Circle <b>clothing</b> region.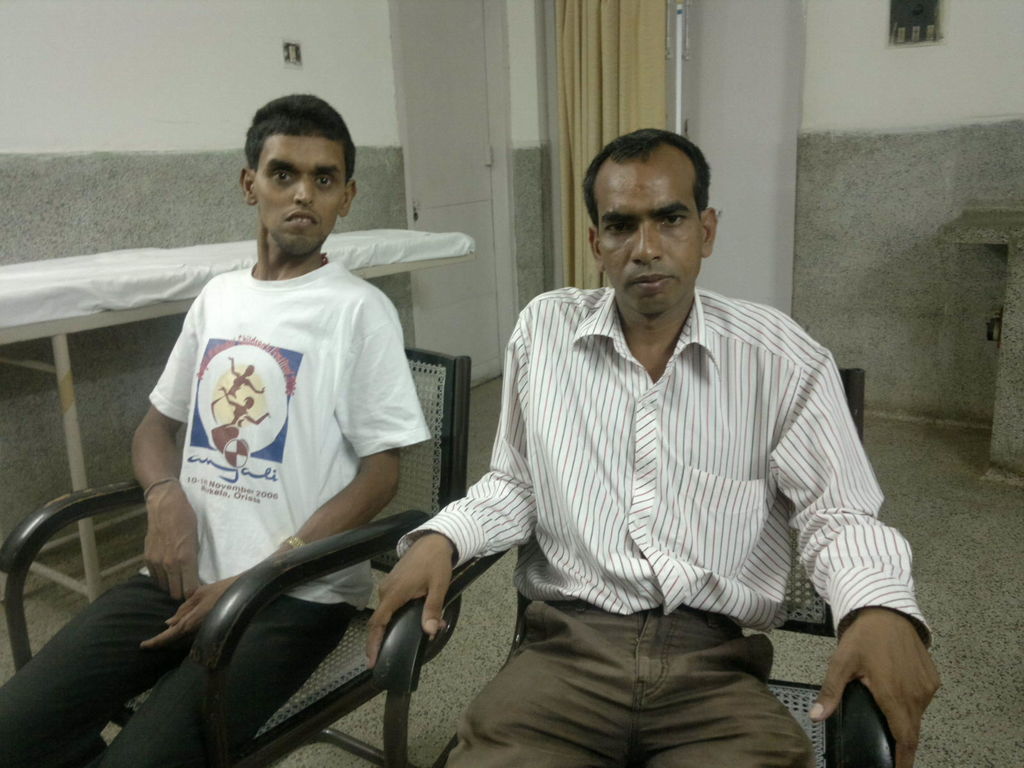
Region: 0 550 363 762.
